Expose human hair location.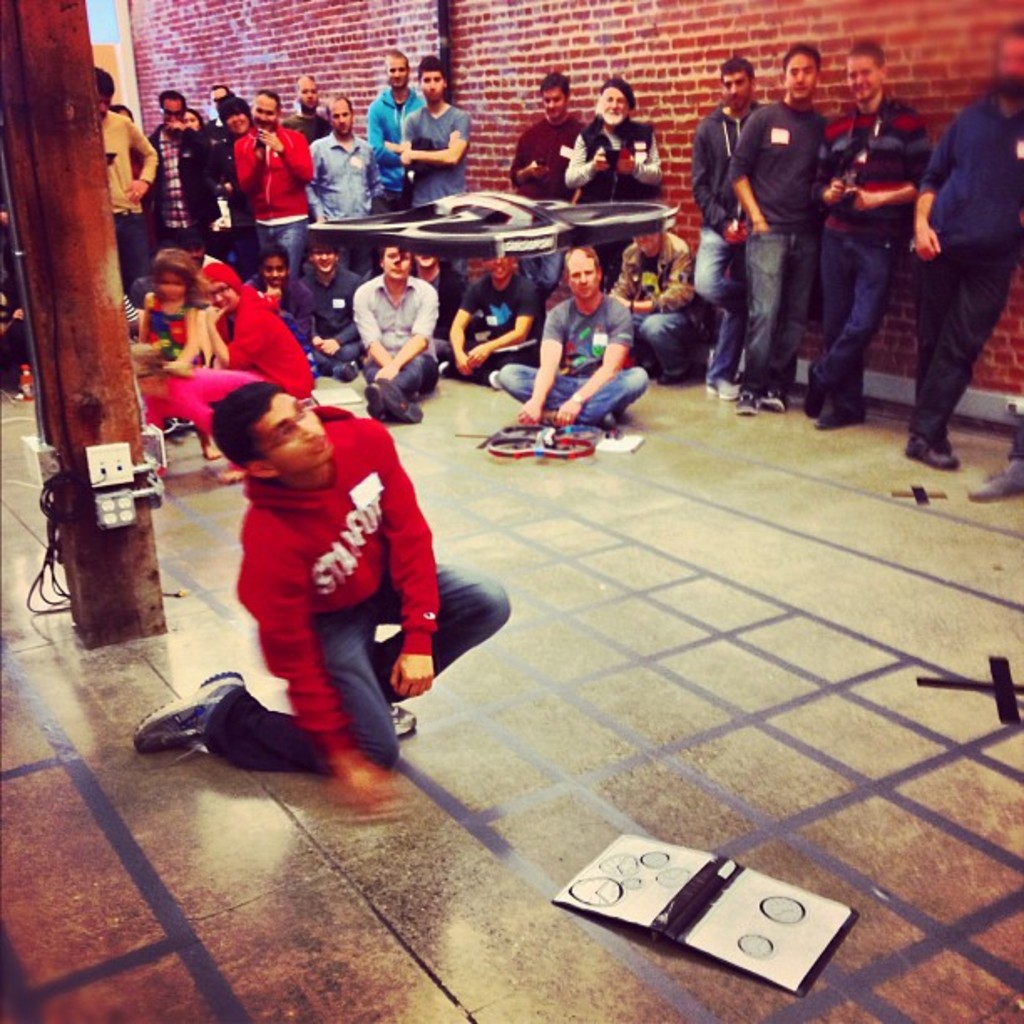
Exposed at select_region(177, 105, 209, 137).
